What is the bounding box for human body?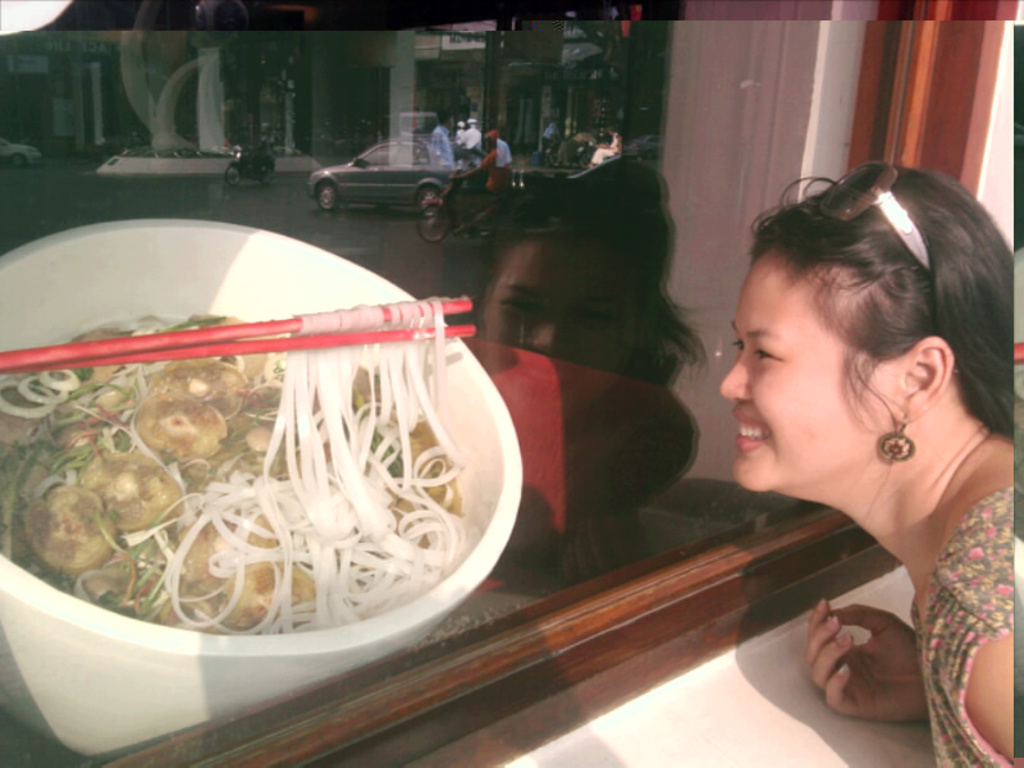
bbox=(570, 129, 600, 169).
